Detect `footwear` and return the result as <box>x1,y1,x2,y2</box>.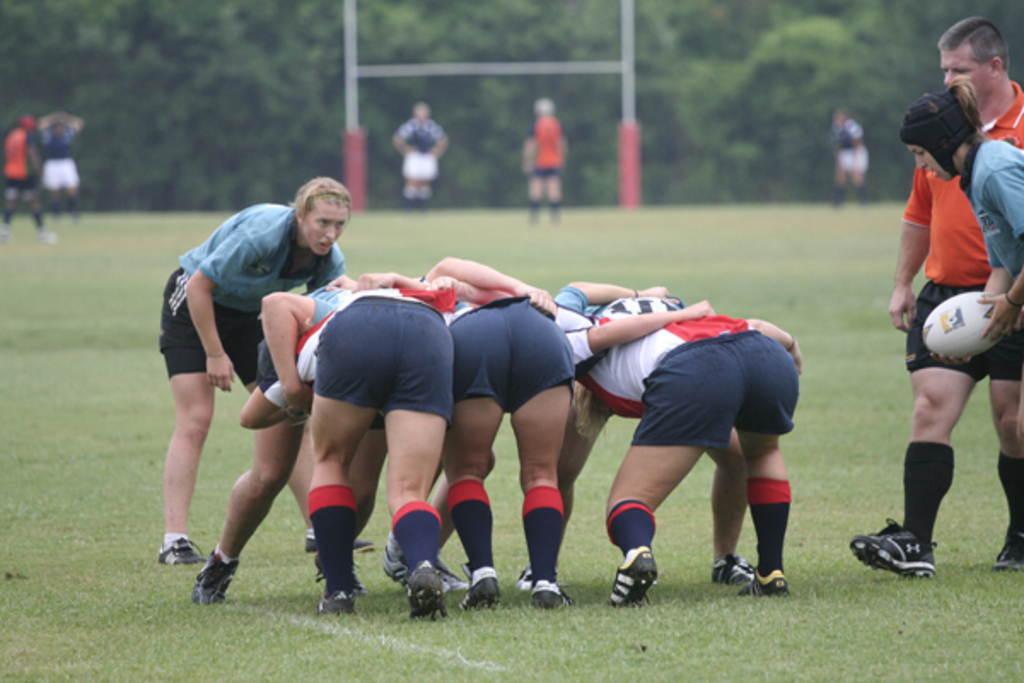
<box>867,519,947,582</box>.
